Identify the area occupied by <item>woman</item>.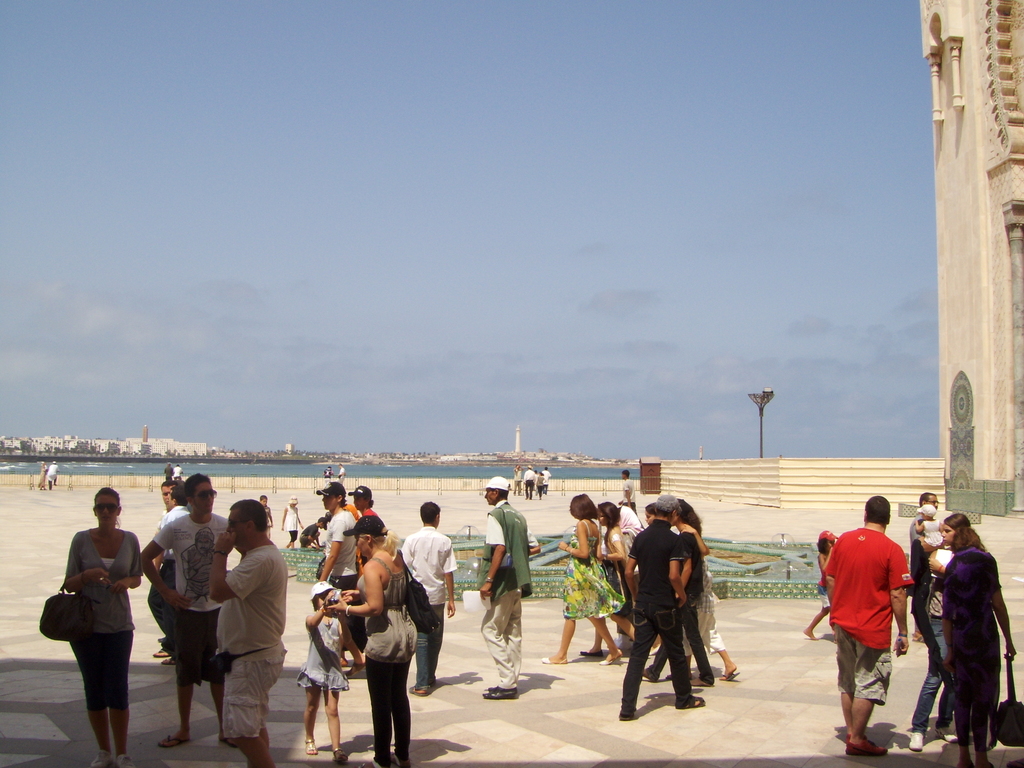
Area: box=[662, 495, 740, 686].
